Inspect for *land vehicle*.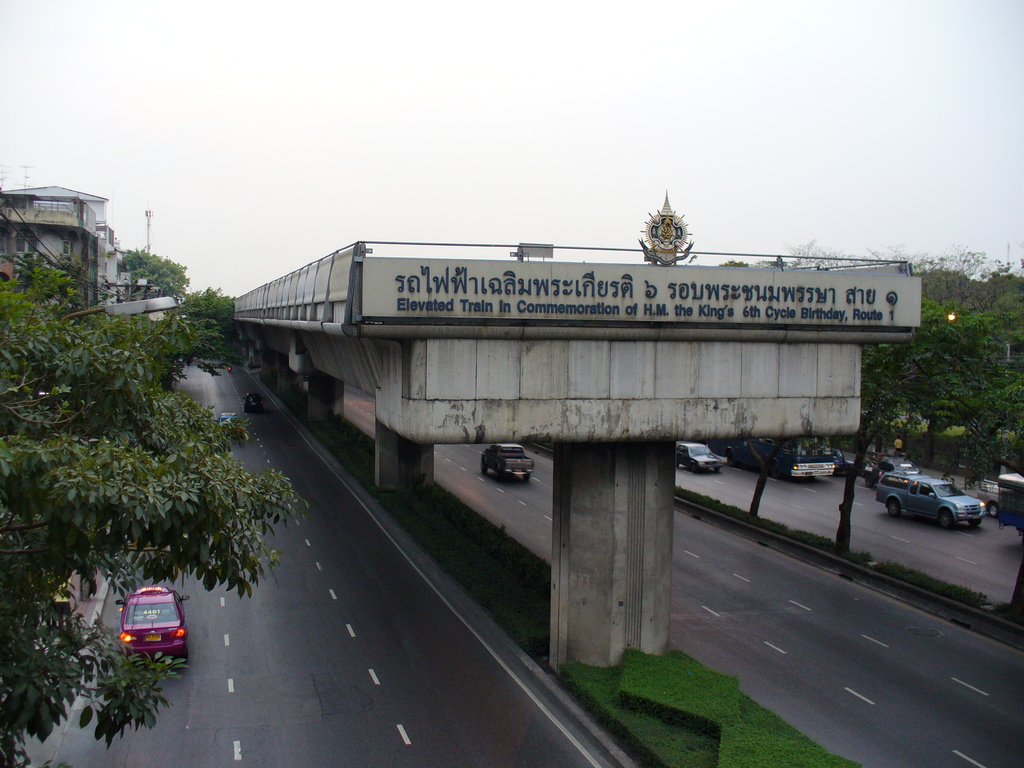
Inspection: 479:439:536:486.
